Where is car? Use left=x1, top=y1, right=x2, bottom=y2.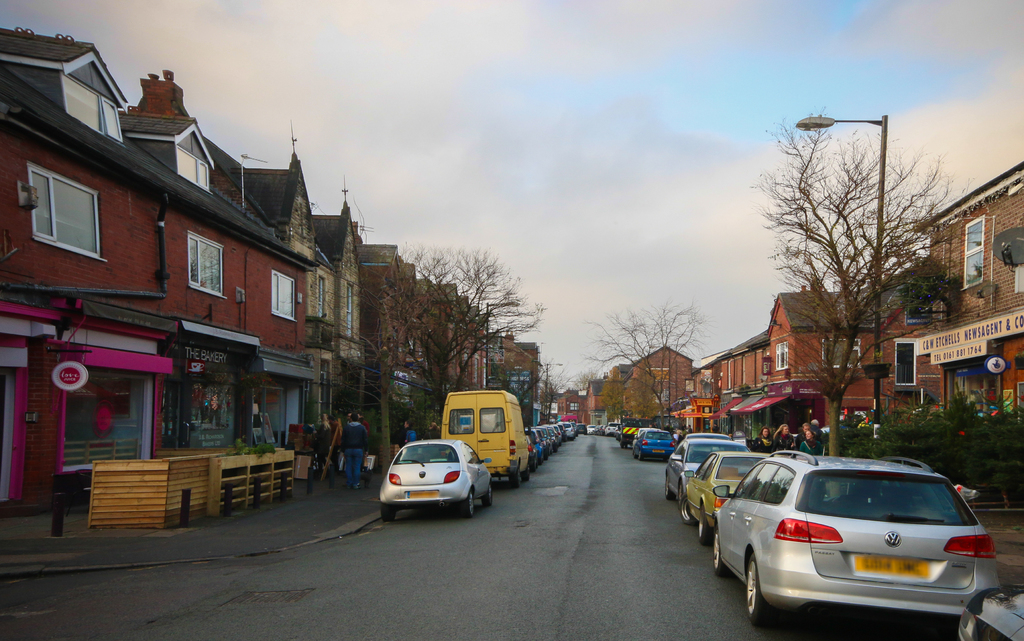
left=682, top=453, right=767, bottom=533.
